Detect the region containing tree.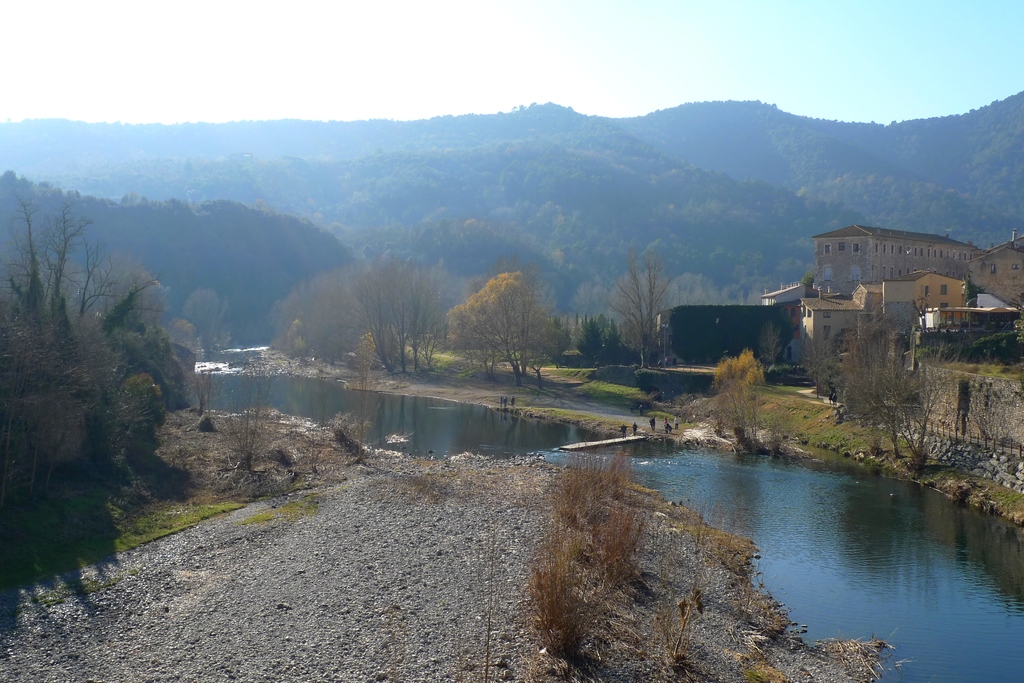
607, 251, 675, 369.
